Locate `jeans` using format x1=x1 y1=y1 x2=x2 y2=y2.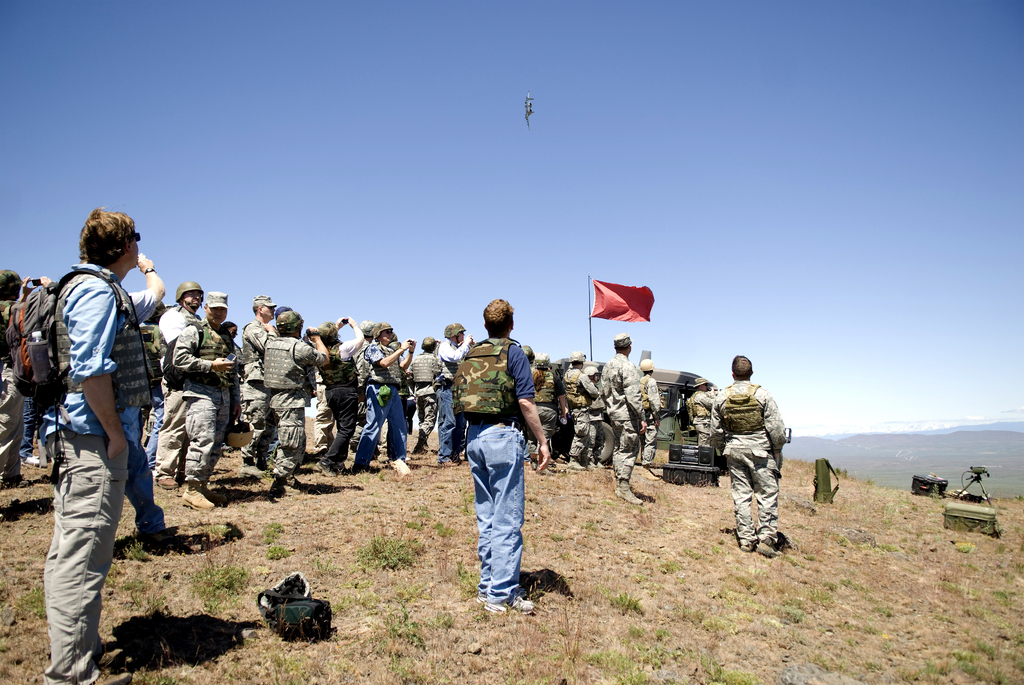
x1=465 y1=444 x2=532 y2=624.
